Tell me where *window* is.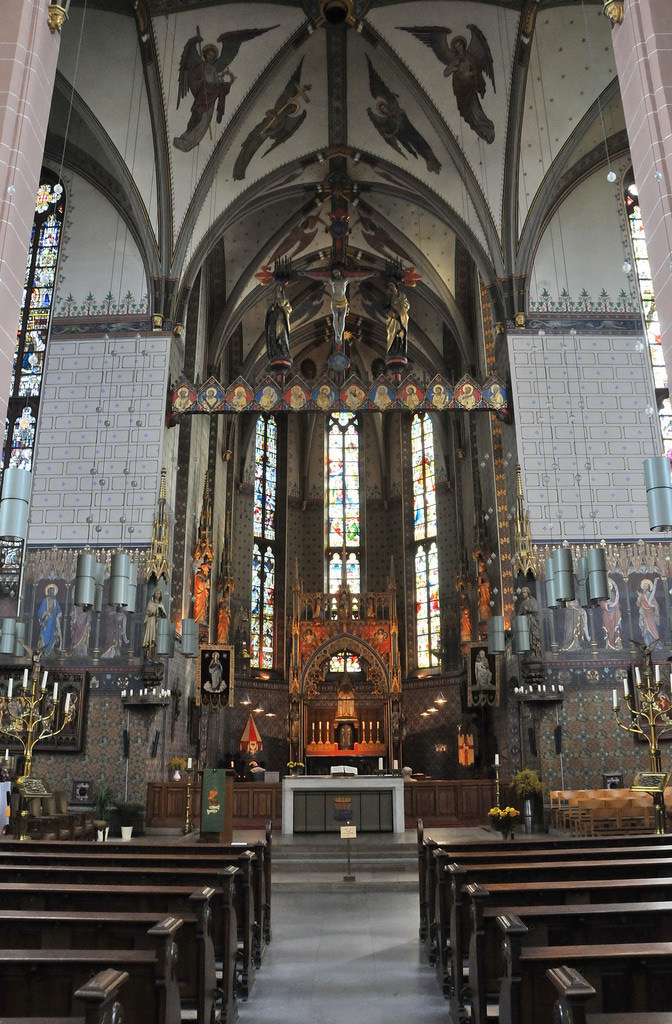
*window* is at {"left": 0, "top": 179, "right": 66, "bottom": 592}.
